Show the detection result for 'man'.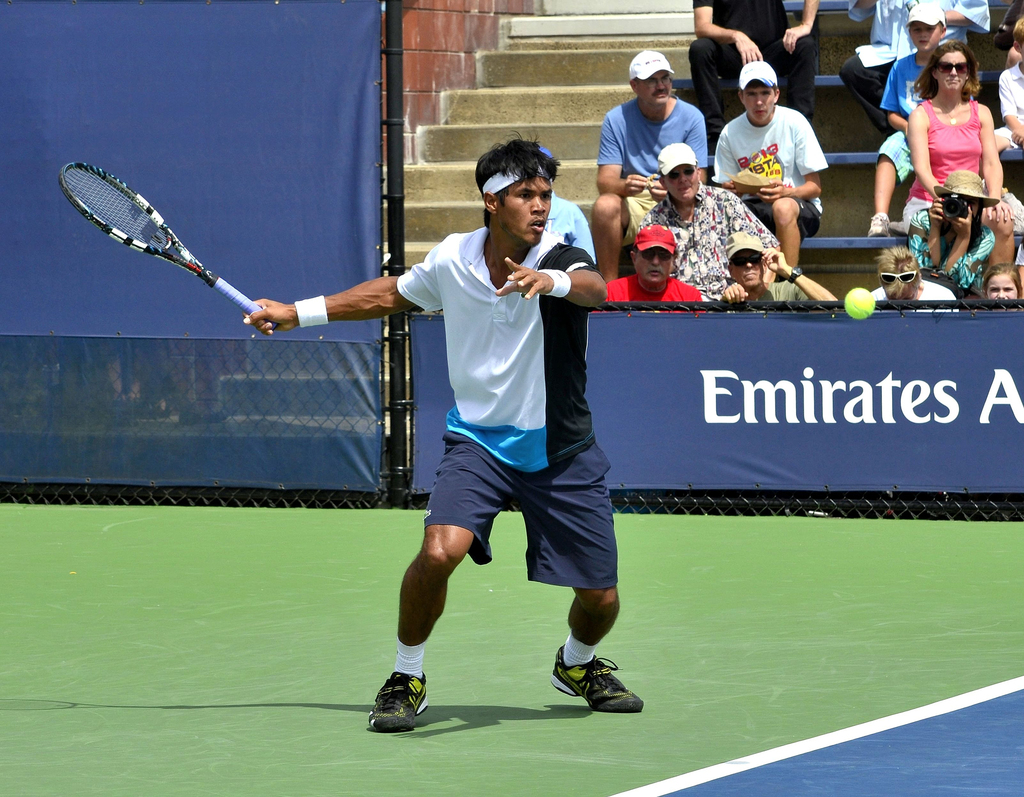
[528, 150, 598, 257].
